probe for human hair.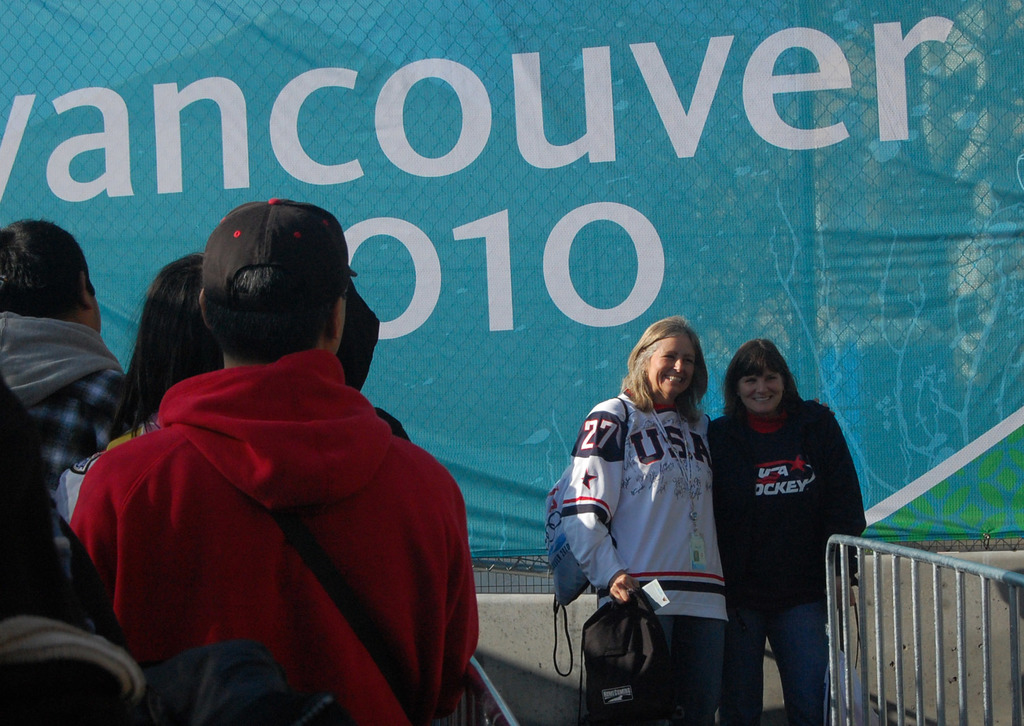
Probe result: 111/253/230/446.
